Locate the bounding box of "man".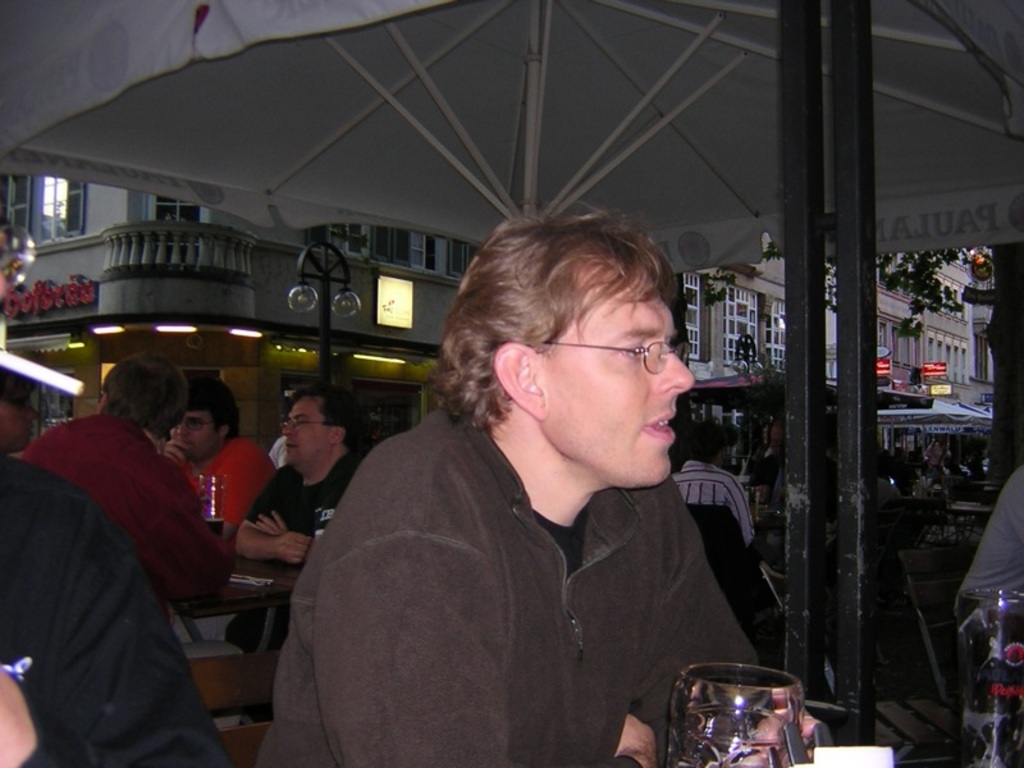
Bounding box: Rect(0, 449, 233, 767).
